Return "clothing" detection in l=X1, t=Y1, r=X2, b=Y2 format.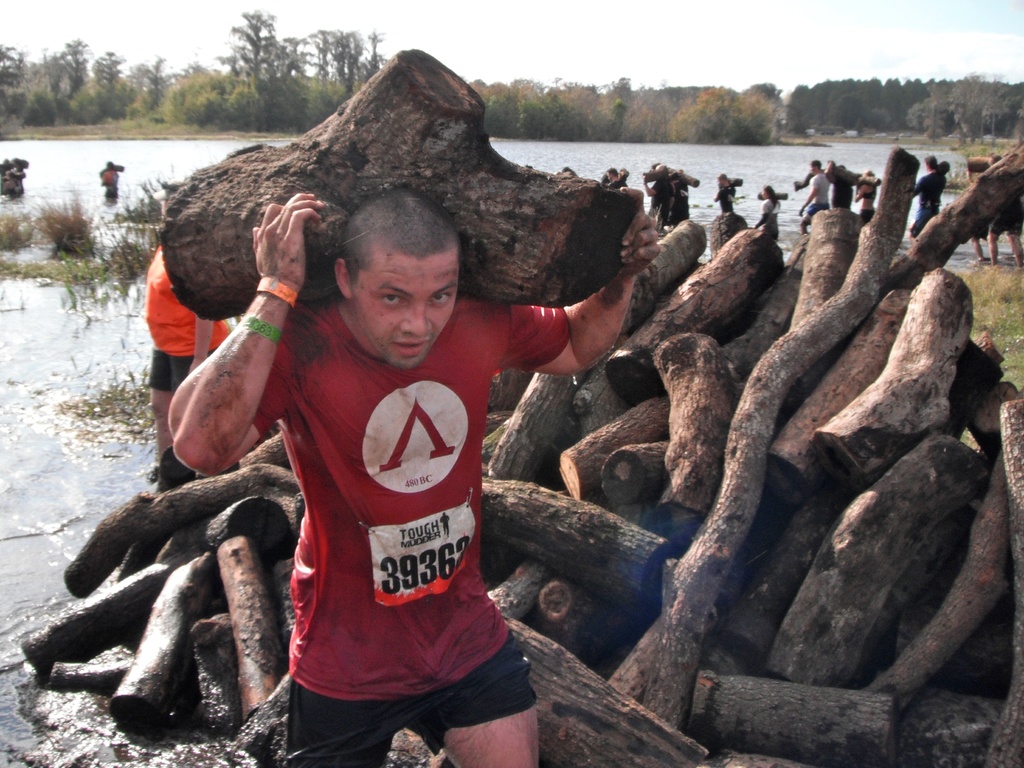
l=136, t=246, r=250, b=497.
